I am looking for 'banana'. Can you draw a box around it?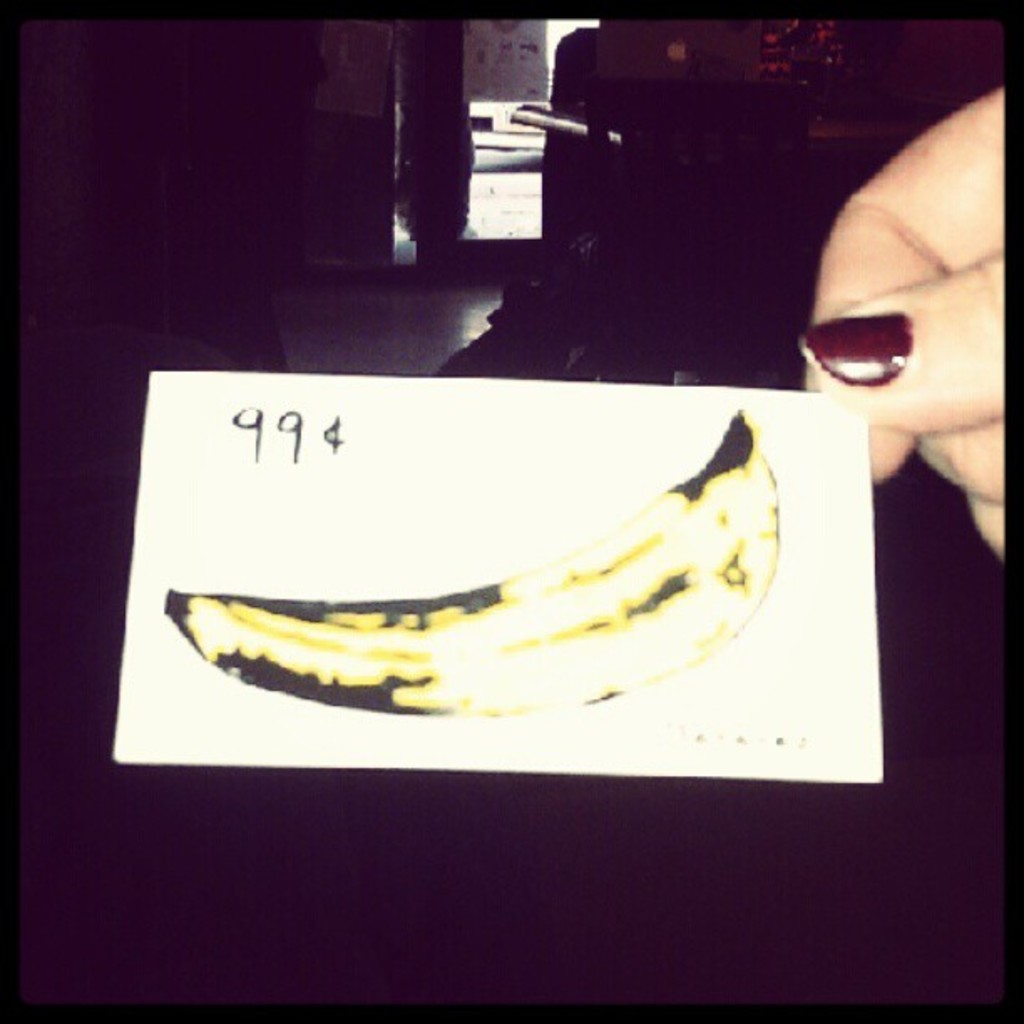
Sure, the bounding box is crop(142, 385, 817, 736).
